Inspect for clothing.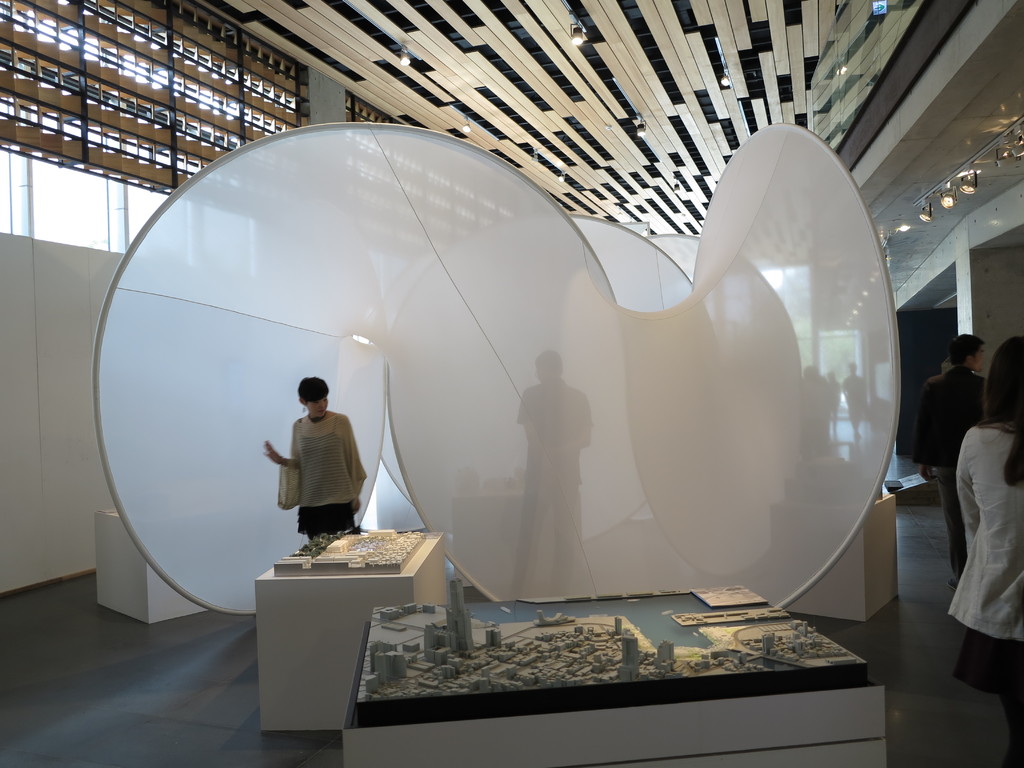
Inspection: box=[911, 367, 987, 579].
